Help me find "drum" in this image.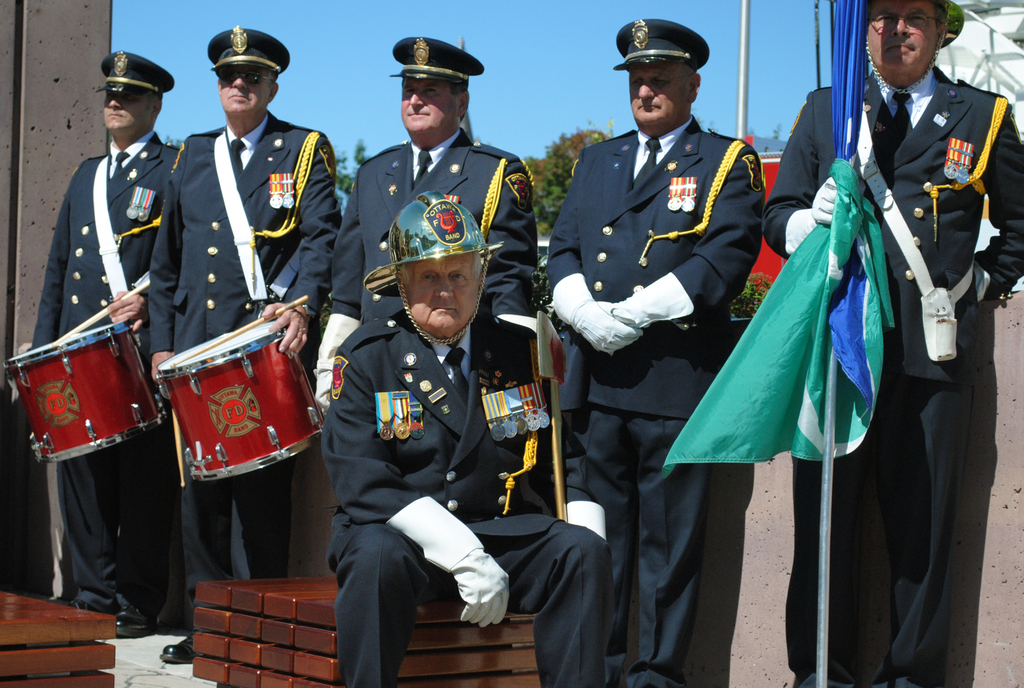
Found it: 155, 322, 326, 482.
